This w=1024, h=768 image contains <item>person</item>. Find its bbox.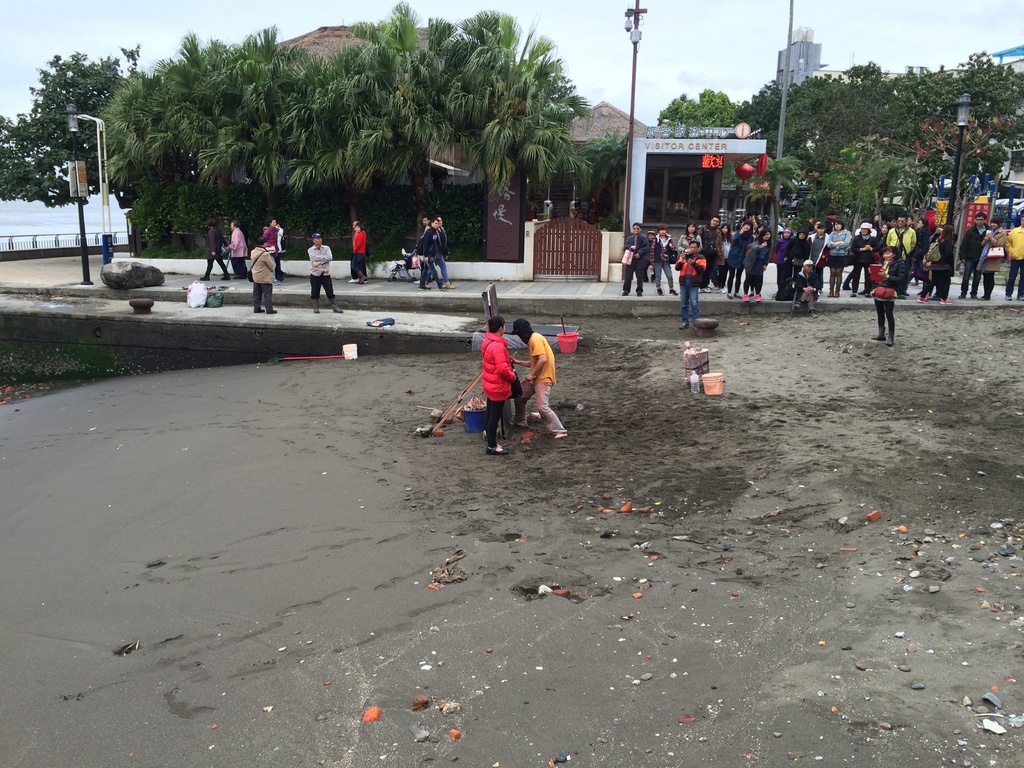
<bbox>432, 219, 449, 280</bbox>.
